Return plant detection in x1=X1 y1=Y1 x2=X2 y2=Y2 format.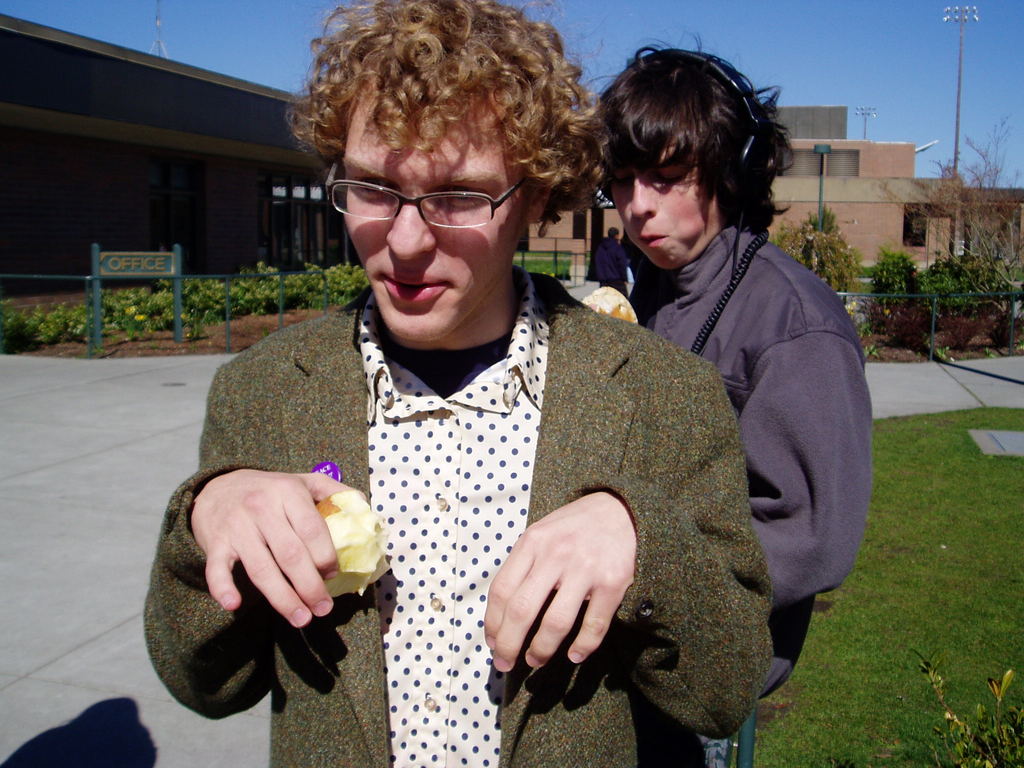
x1=844 y1=298 x2=871 y2=378.
